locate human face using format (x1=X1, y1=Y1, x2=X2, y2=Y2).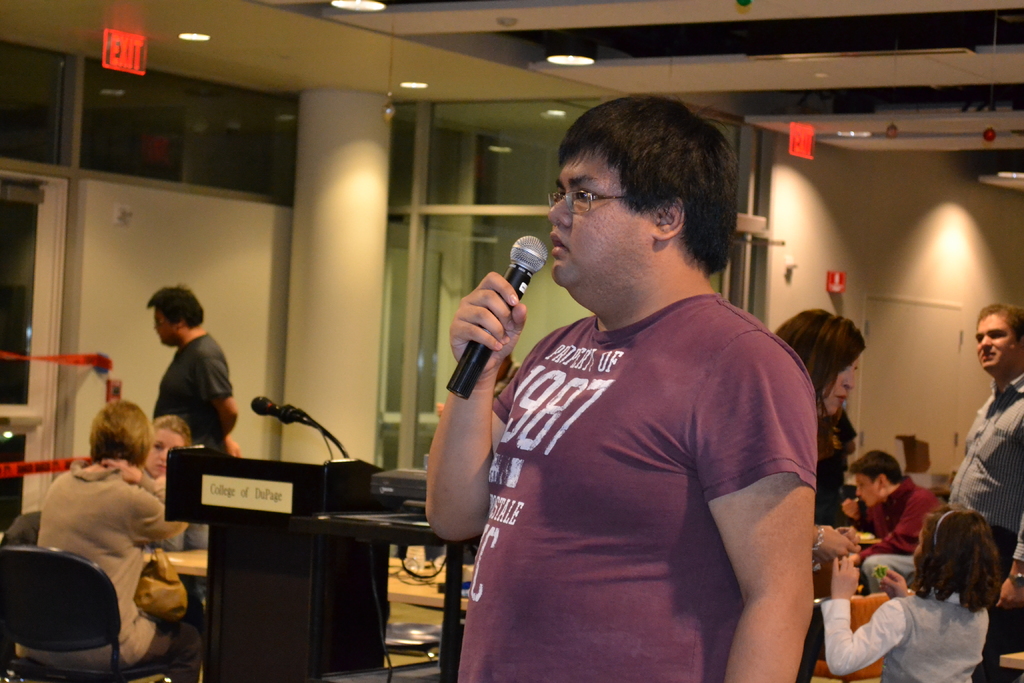
(x1=977, y1=315, x2=1023, y2=379).
